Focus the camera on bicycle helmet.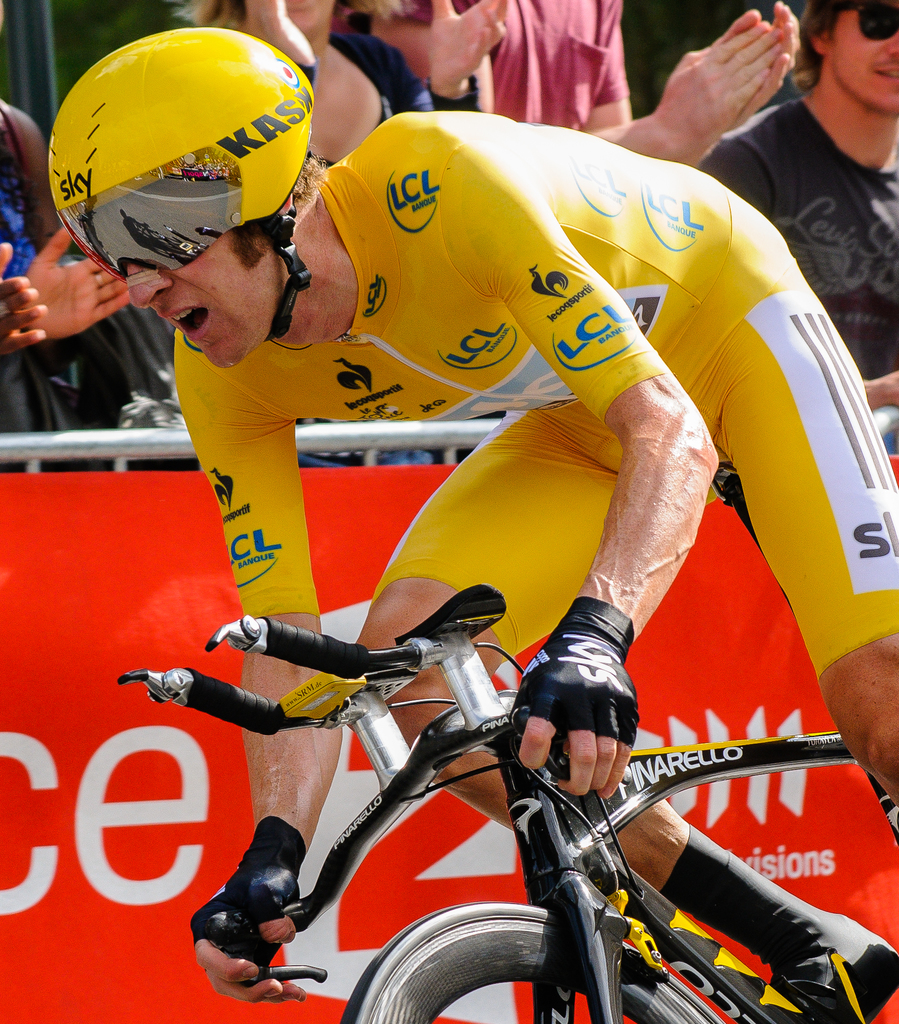
Focus region: l=48, t=22, r=305, b=337.
